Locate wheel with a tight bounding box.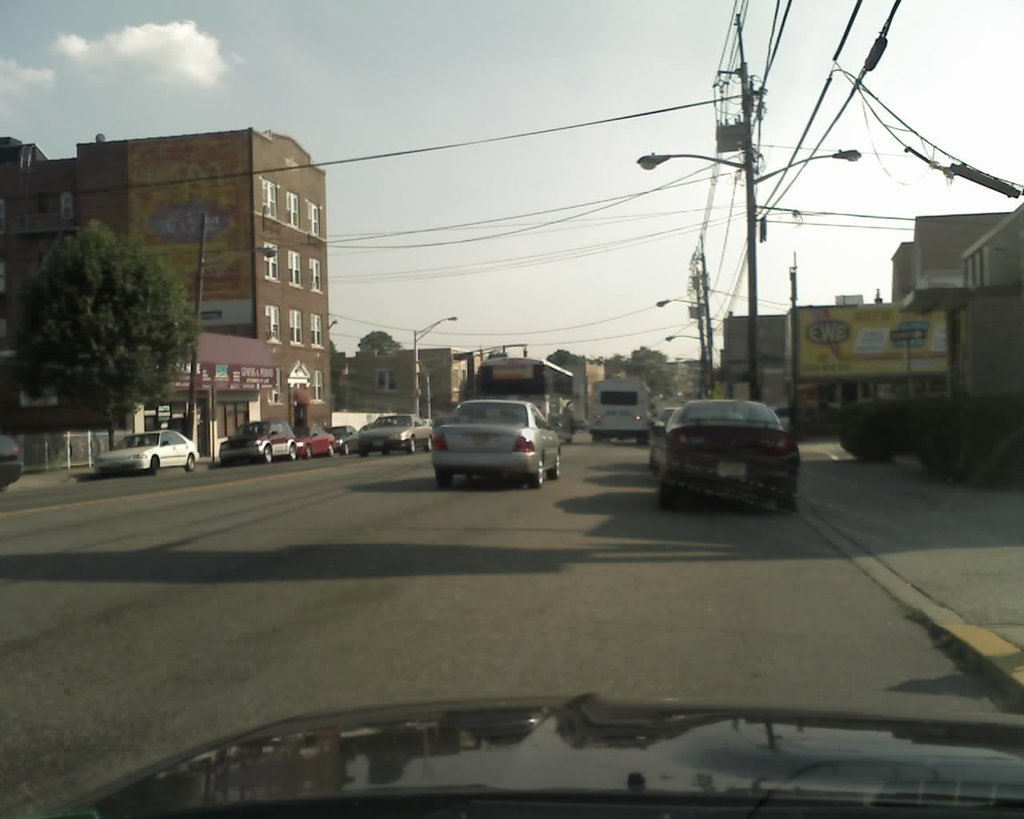
<box>549,449,560,477</box>.
